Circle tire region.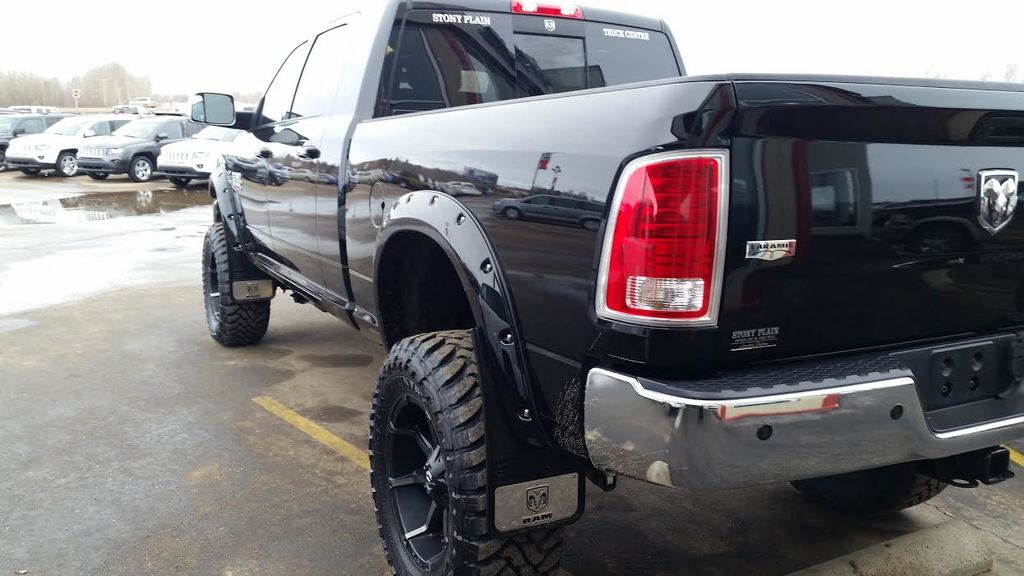
Region: locate(90, 172, 105, 181).
